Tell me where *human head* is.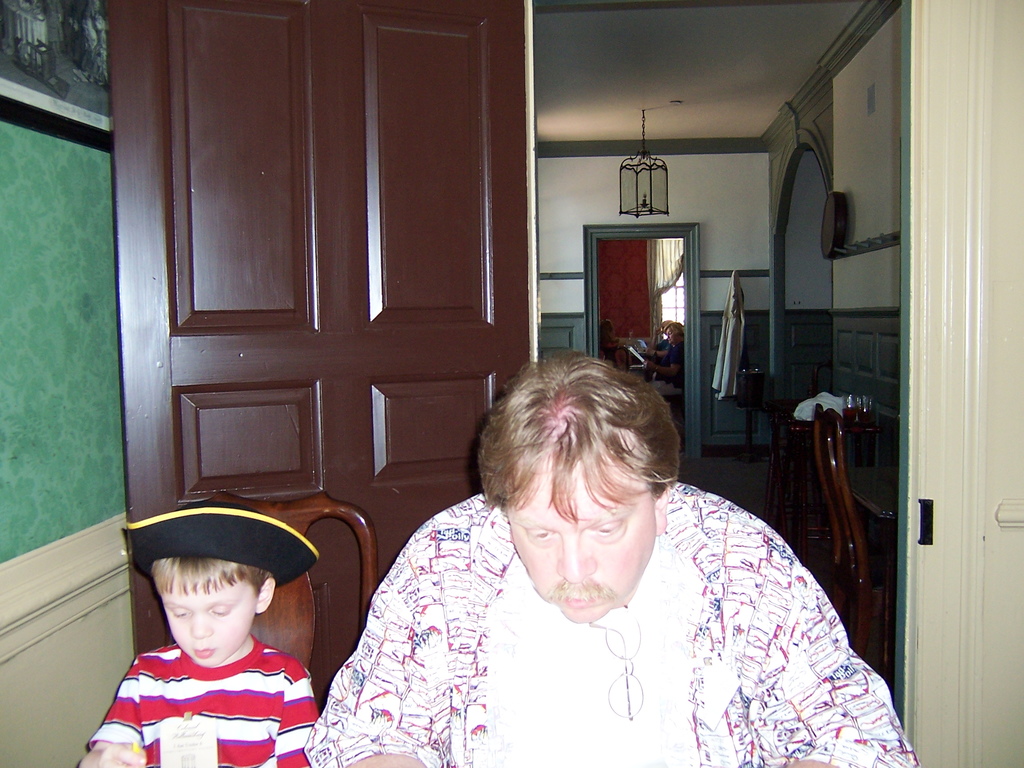
*human head* is at 483, 352, 674, 620.
